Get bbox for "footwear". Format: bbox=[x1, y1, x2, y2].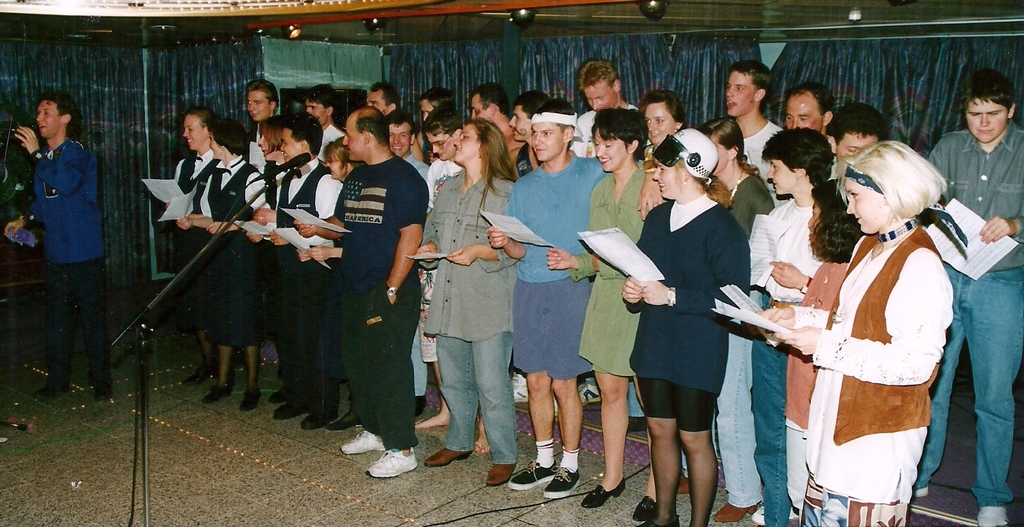
bbox=[90, 383, 111, 404].
